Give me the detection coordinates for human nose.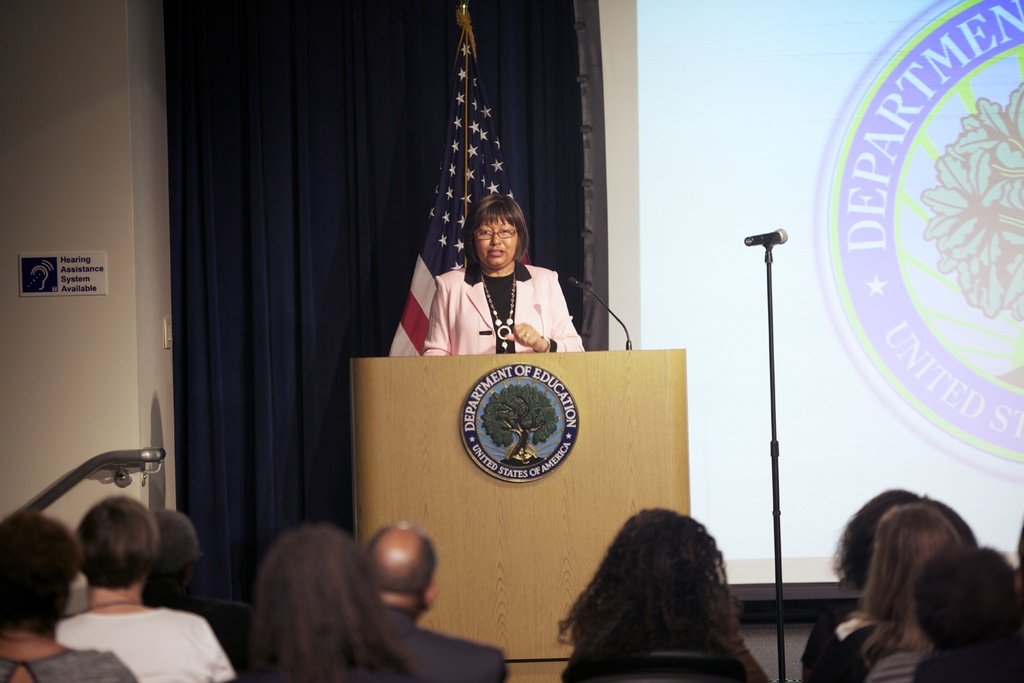
left=489, top=233, right=502, bottom=247.
